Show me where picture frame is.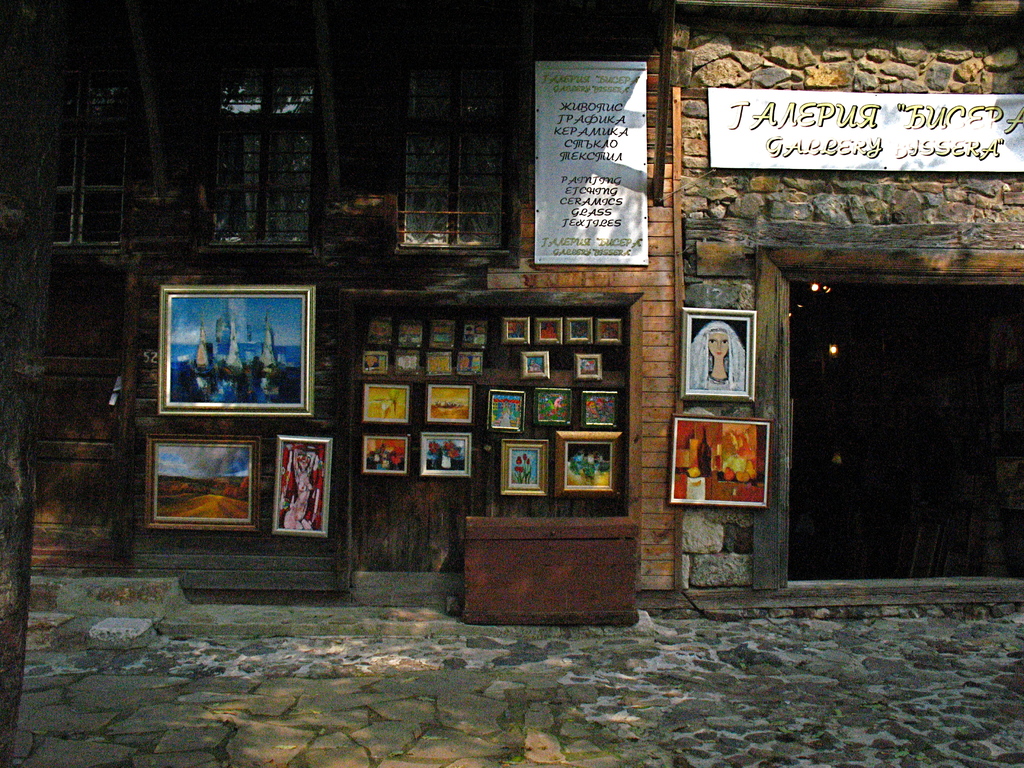
picture frame is at (573, 356, 602, 383).
